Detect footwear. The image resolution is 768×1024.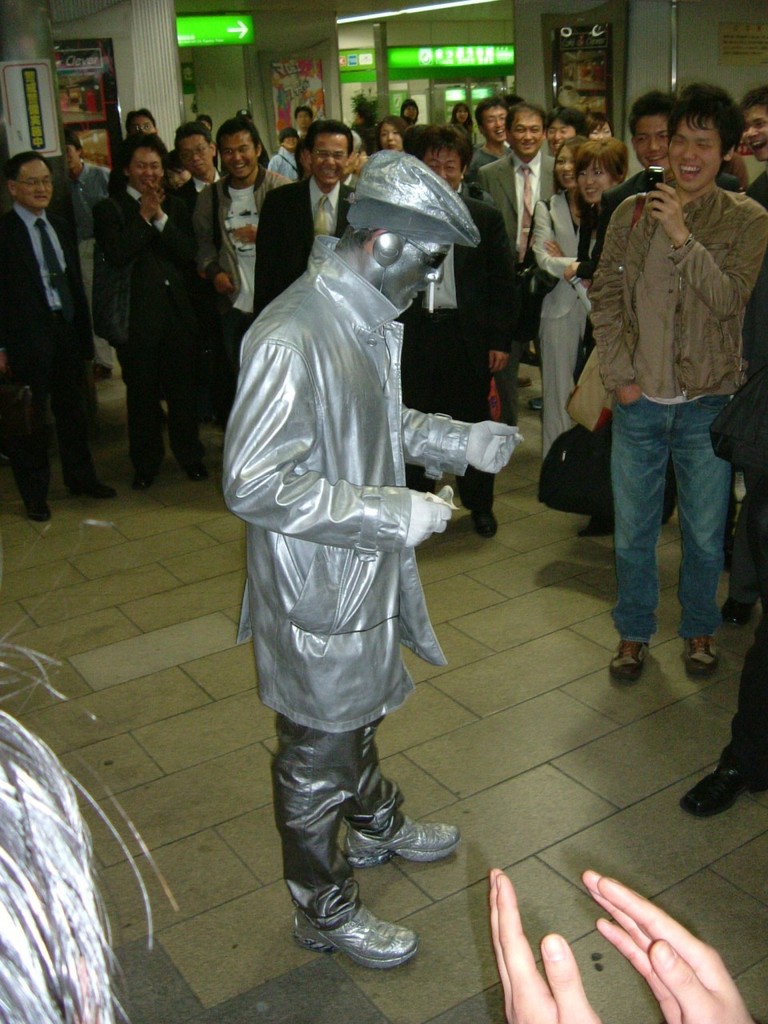
<box>679,763,766,819</box>.
